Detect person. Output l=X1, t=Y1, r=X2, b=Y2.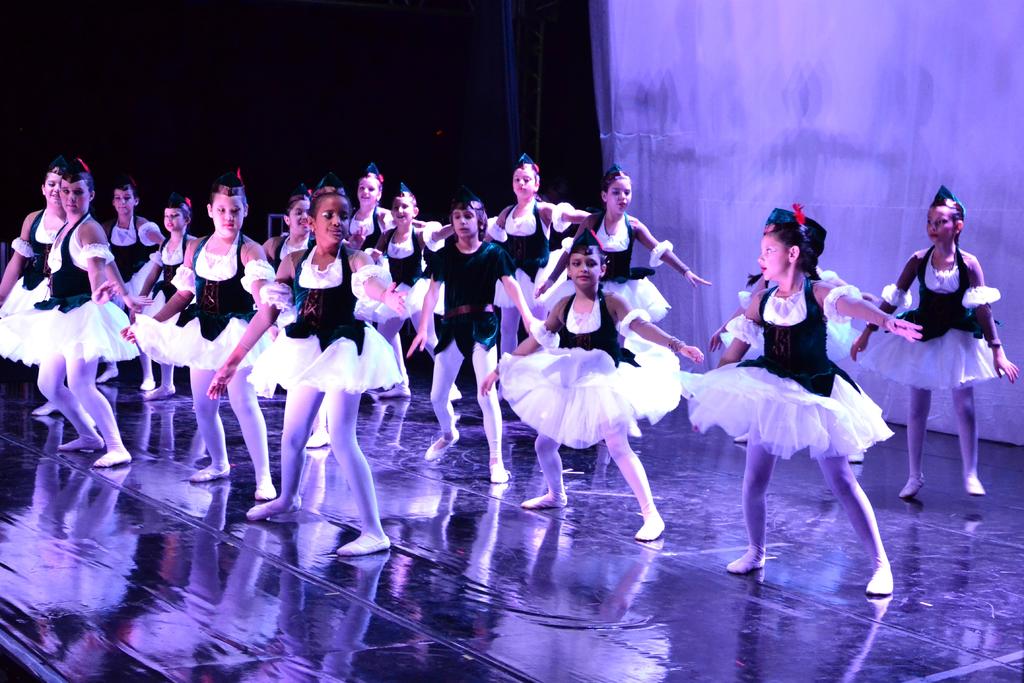
l=380, t=187, r=462, b=406.
